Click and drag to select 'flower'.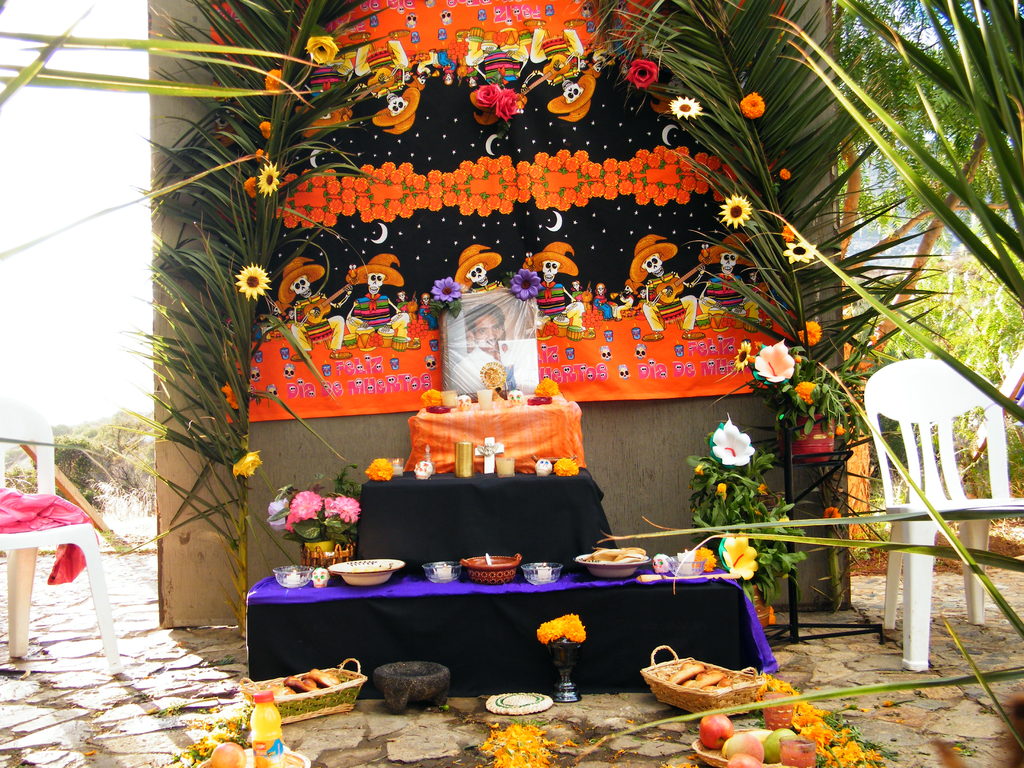
Selection: rect(324, 486, 361, 518).
